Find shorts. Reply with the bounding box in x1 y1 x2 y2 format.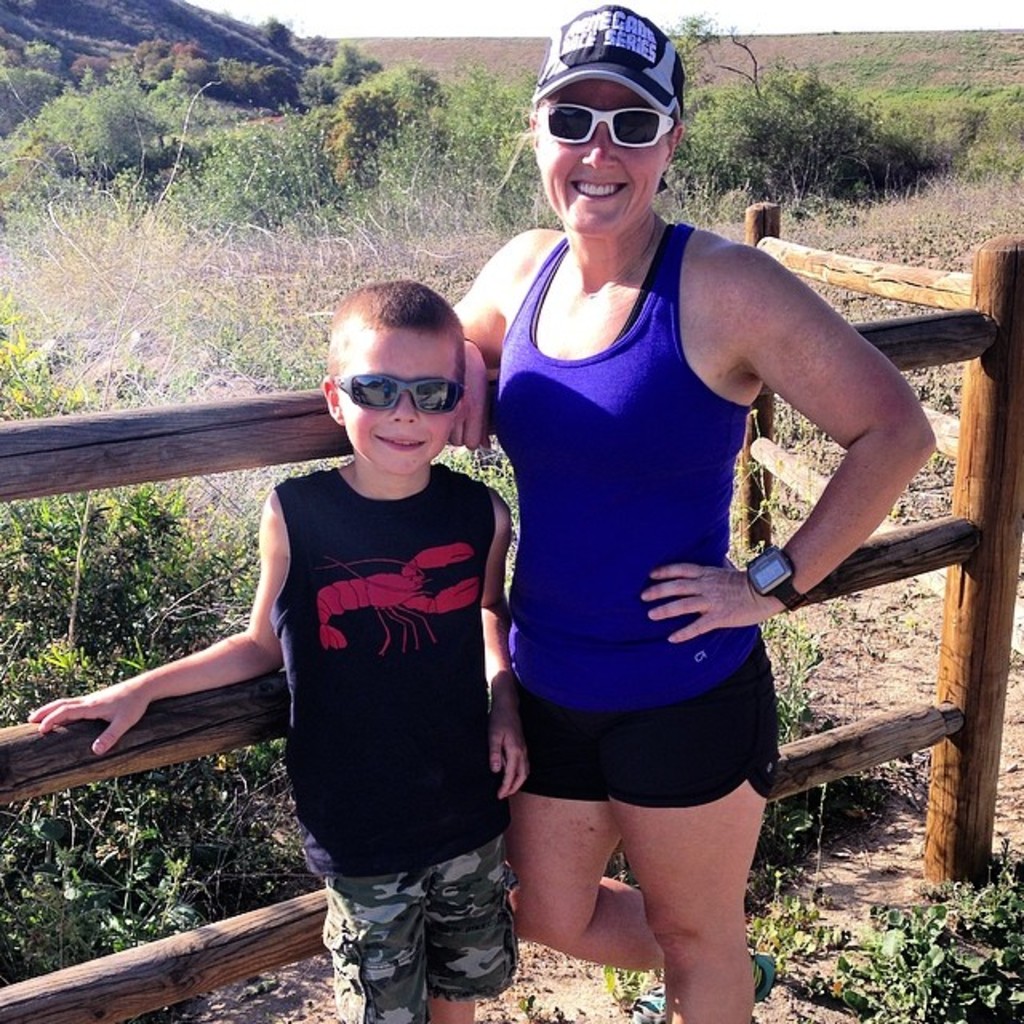
490 680 803 814.
